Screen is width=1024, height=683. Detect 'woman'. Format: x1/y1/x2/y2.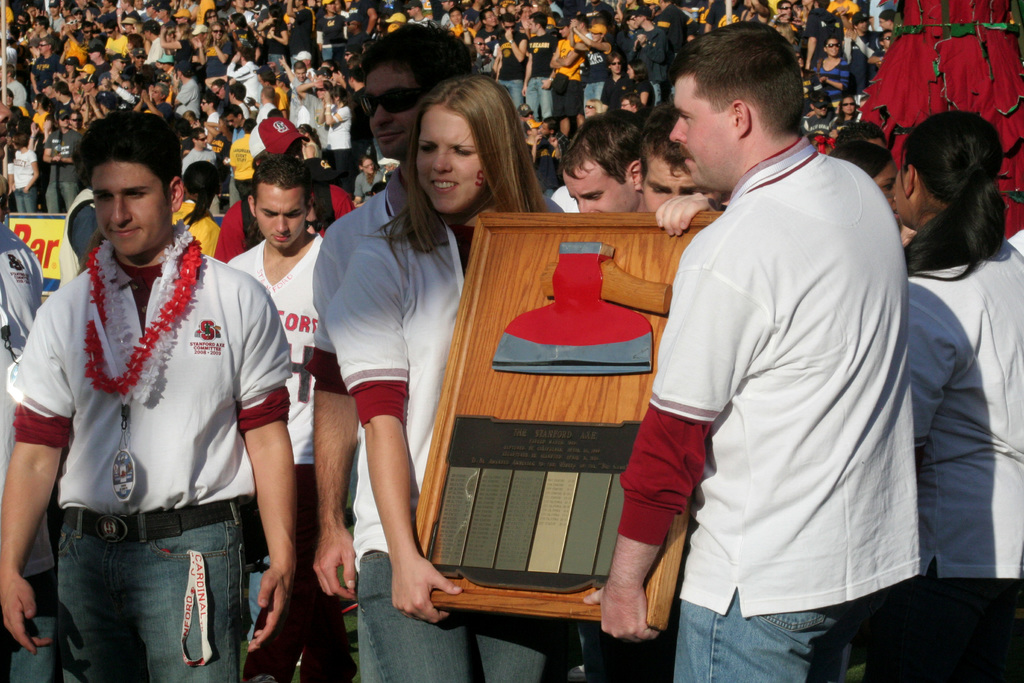
298/118/324/161.
